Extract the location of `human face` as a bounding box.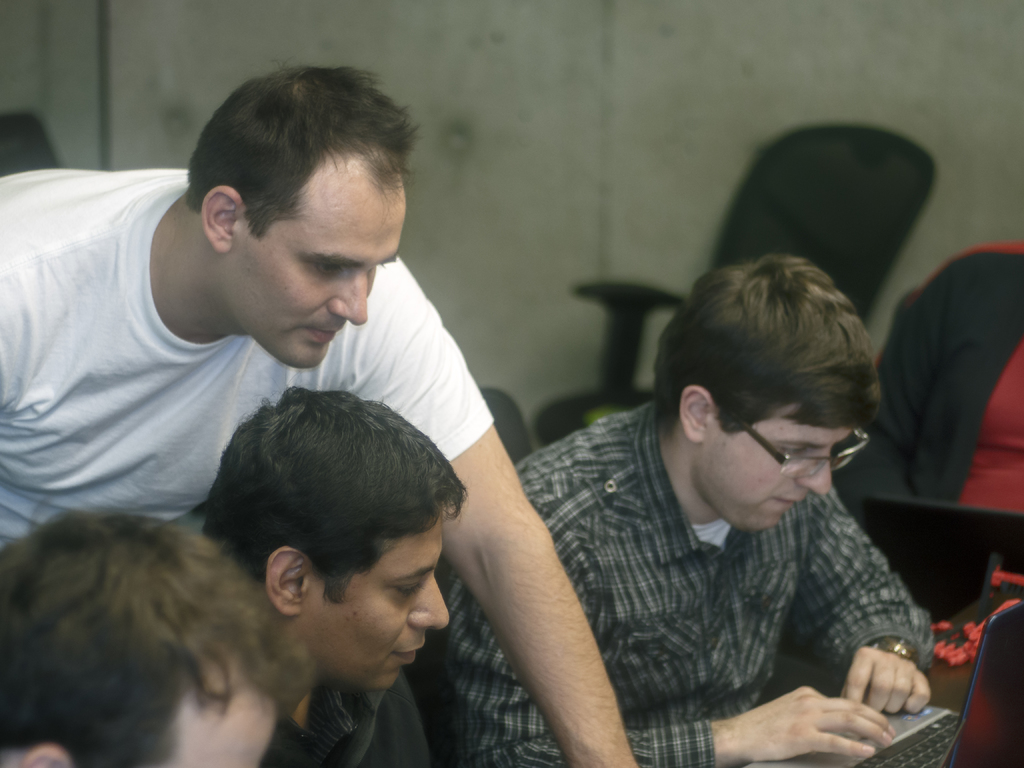
<box>221,177,406,373</box>.
